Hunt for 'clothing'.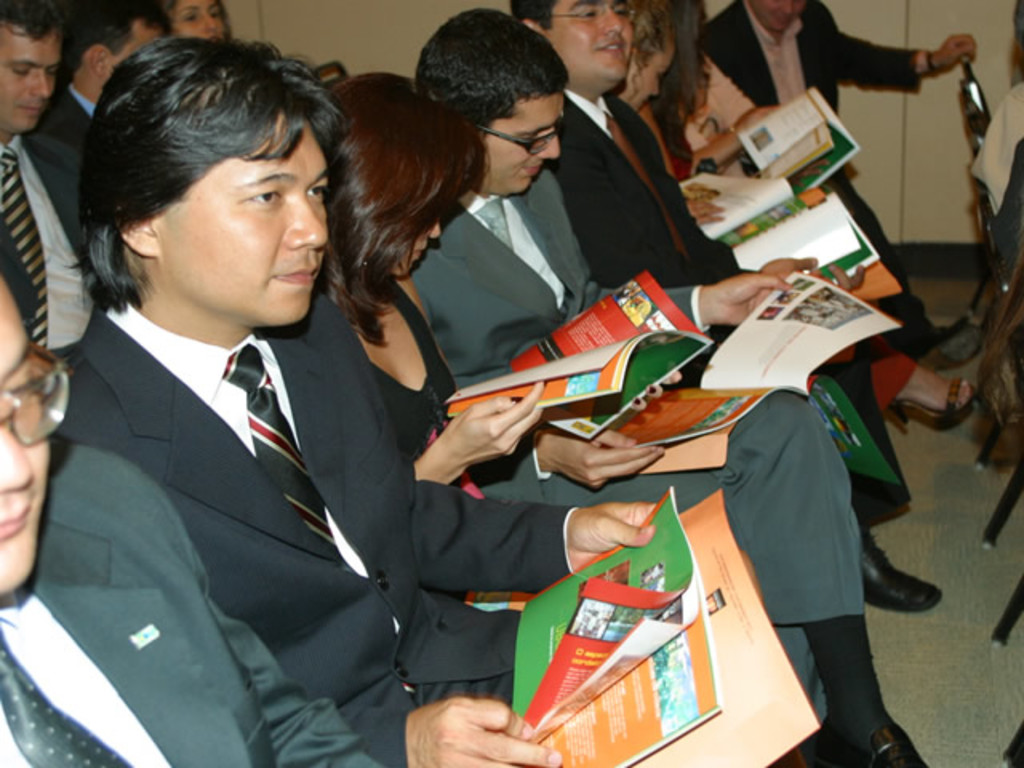
Hunted down at region(0, 142, 96, 360).
